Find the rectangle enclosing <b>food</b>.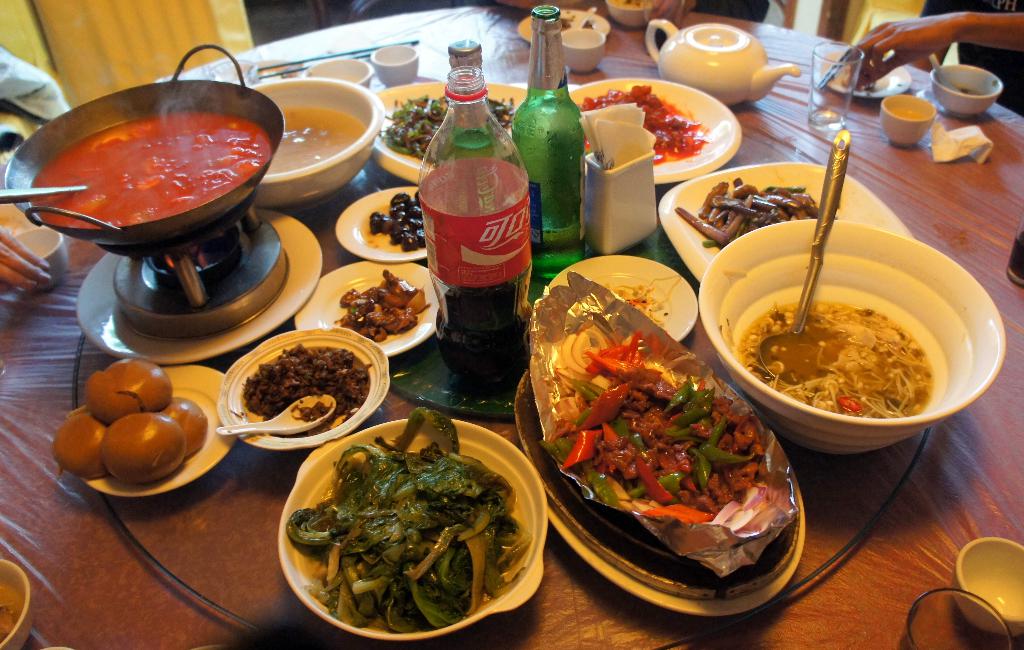
[left=289, top=414, right=543, bottom=634].
